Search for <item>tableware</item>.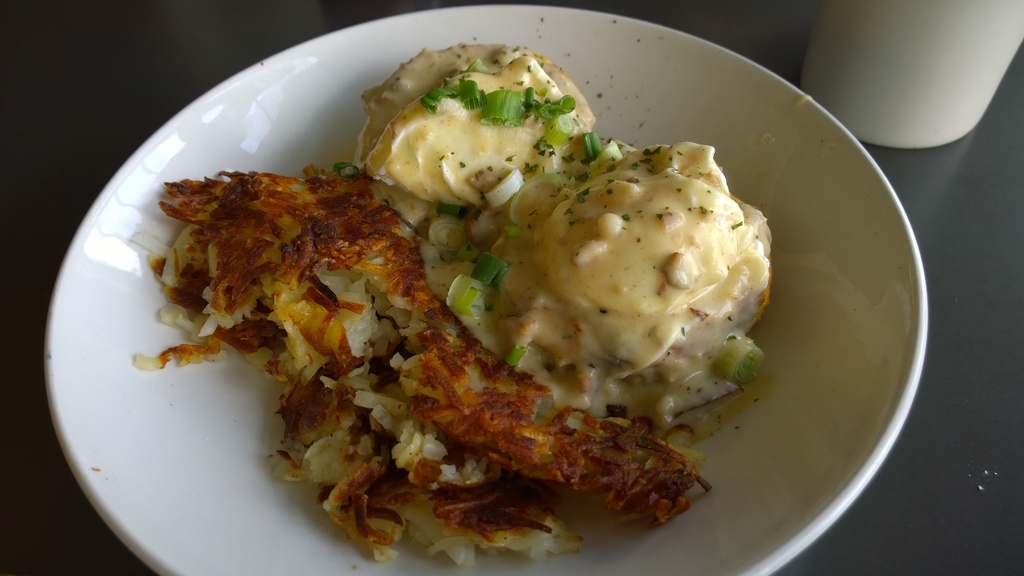
Found at [x1=52, y1=61, x2=844, y2=540].
